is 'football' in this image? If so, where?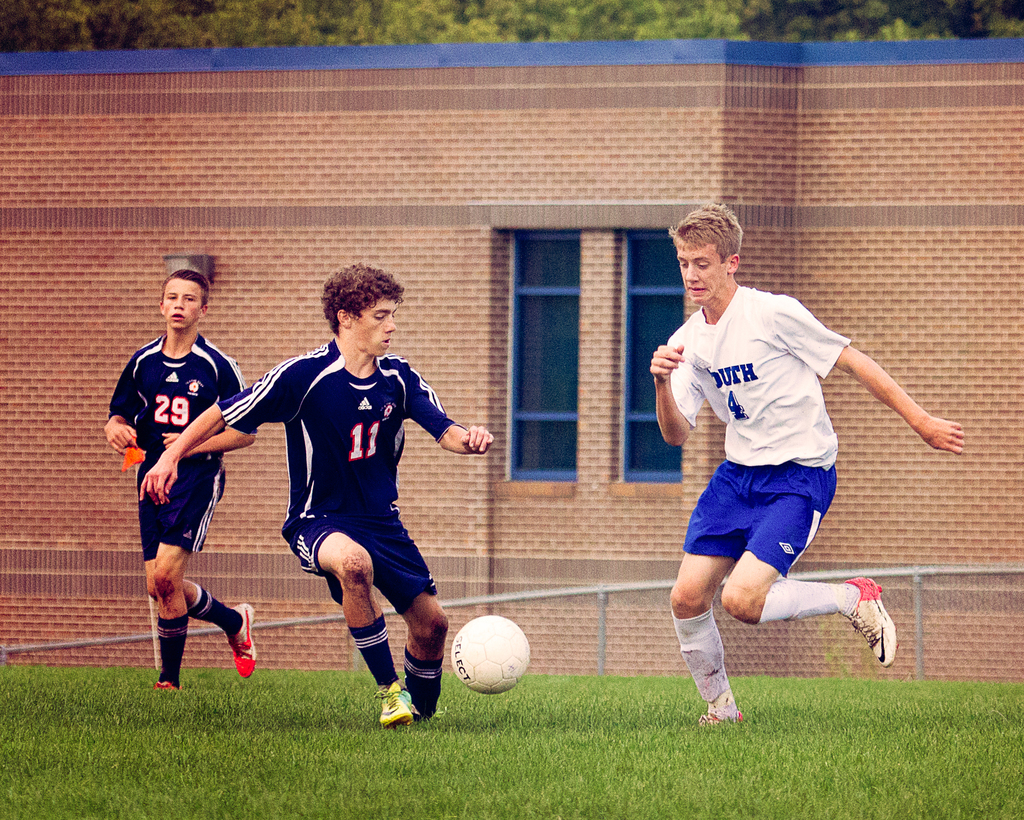
Yes, at {"x1": 447, "y1": 610, "x2": 532, "y2": 693}.
